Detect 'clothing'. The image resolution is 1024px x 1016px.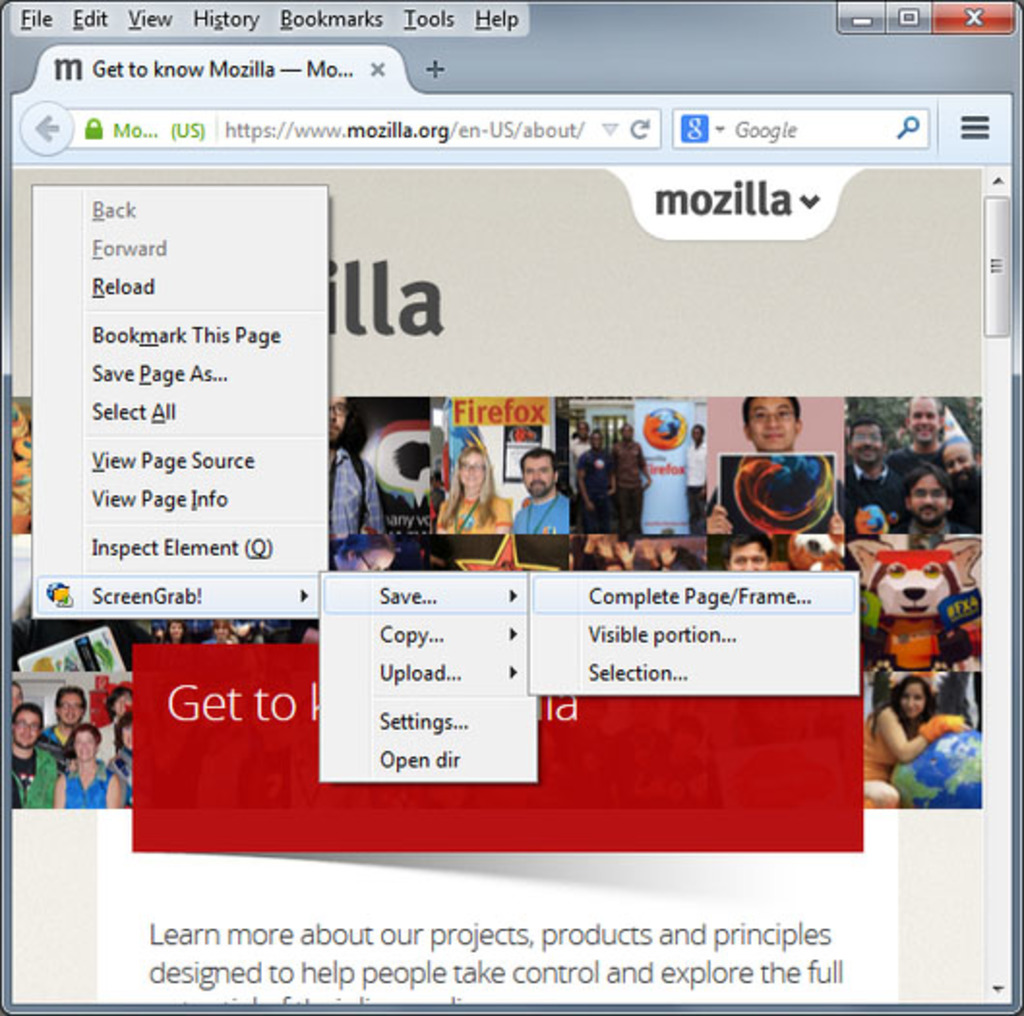
box=[606, 443, 645, 540].
